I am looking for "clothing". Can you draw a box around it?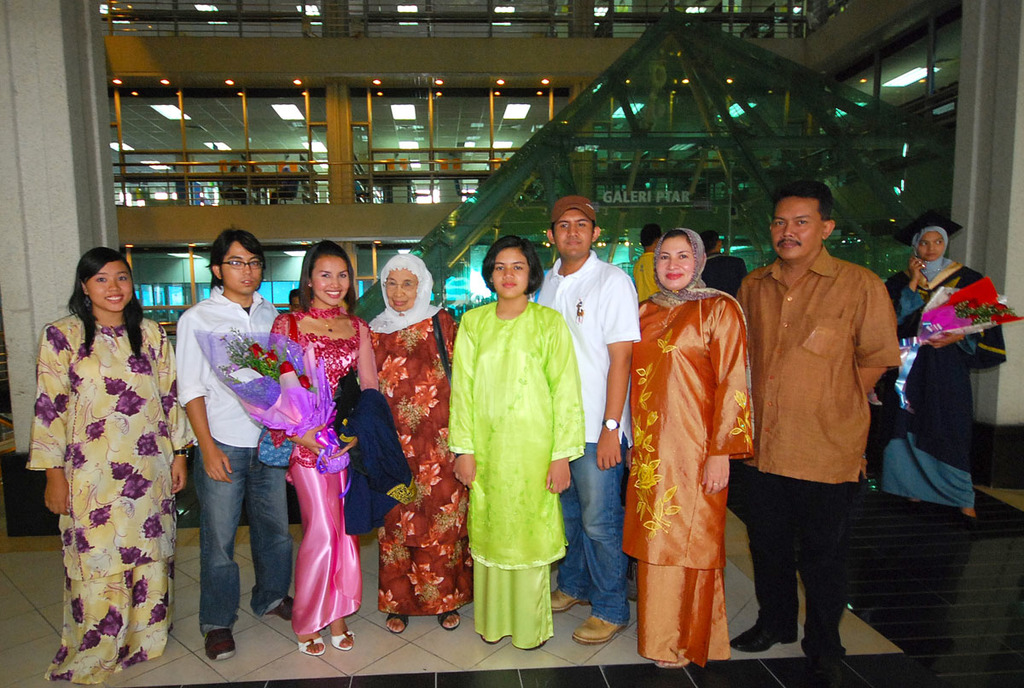
Sure, the bounding box is Rect(28, 294, 236, 679).
